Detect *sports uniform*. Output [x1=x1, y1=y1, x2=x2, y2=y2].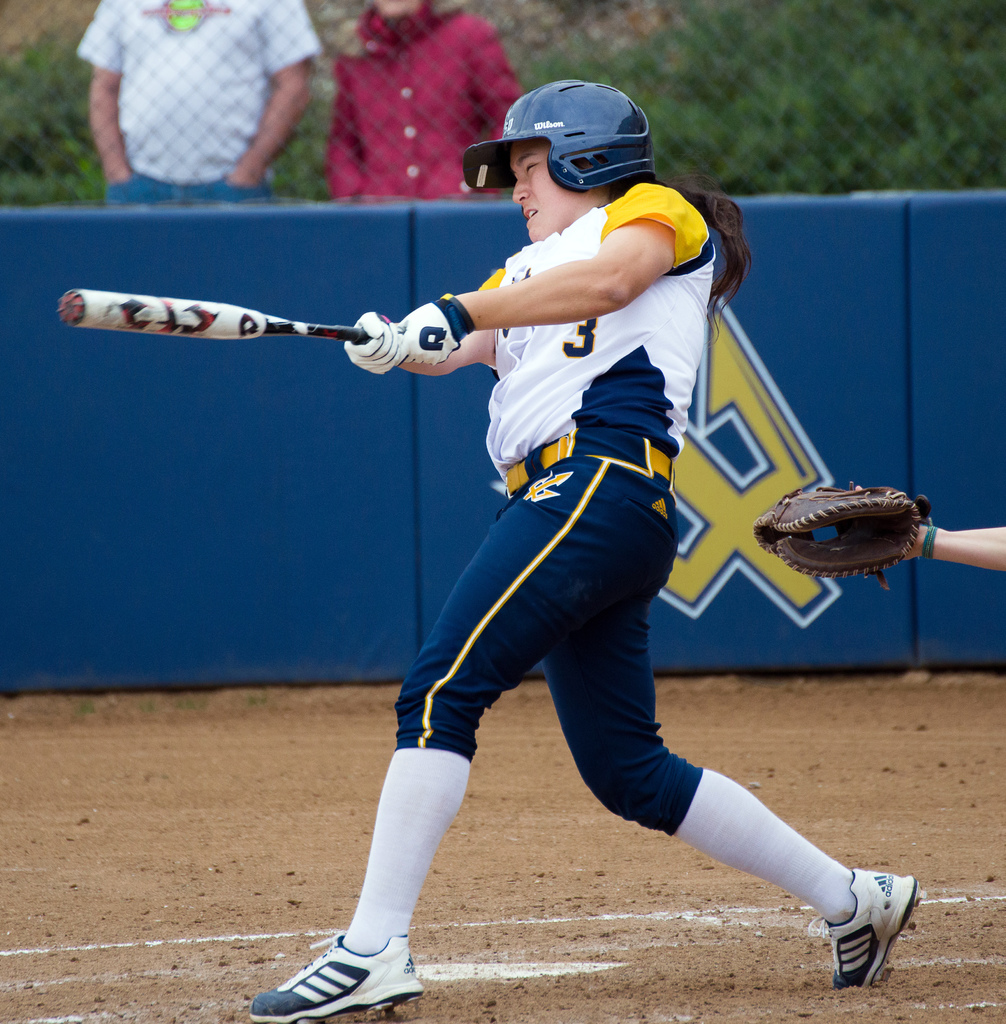
[x1=387, y1=183, x2=744, y2=840].
